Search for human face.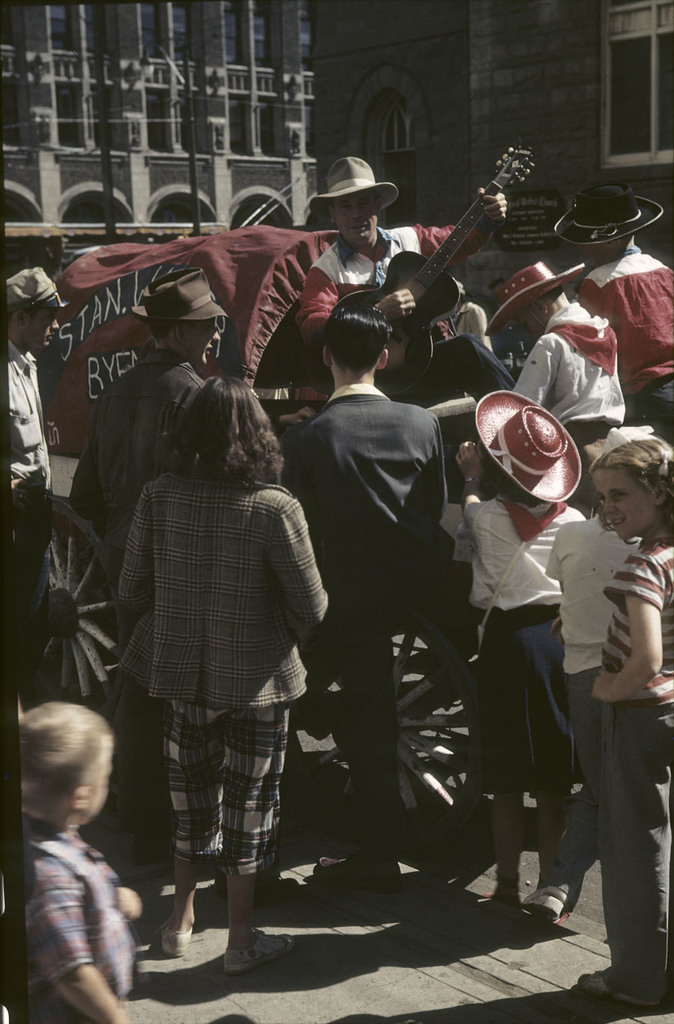
Found at 81,746,113,818.
